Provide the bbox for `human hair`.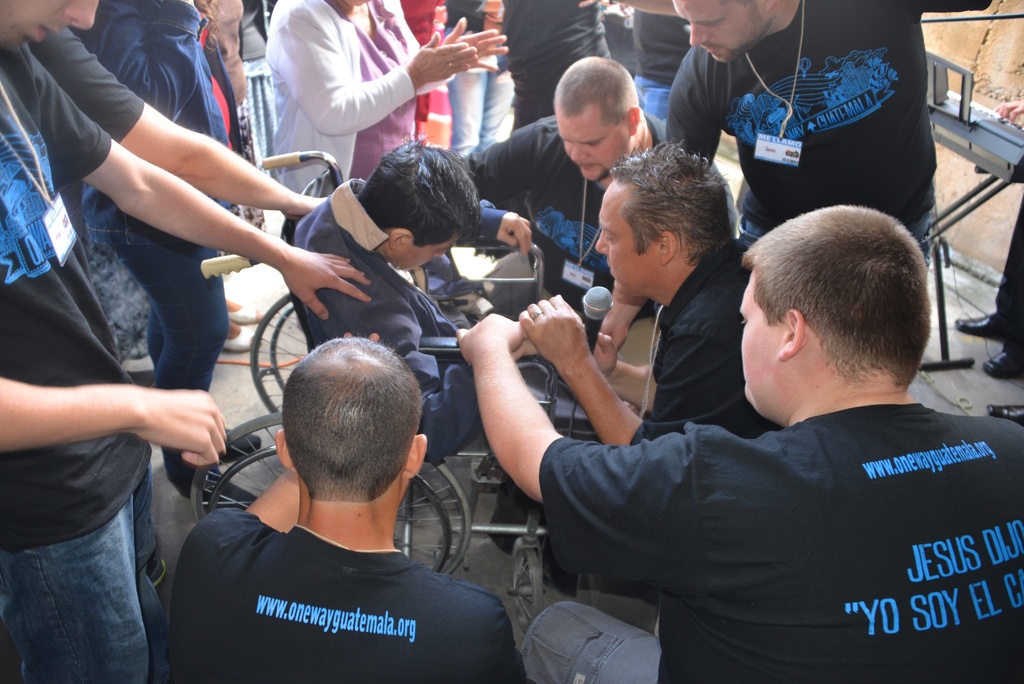
region(740, 201, 935, 391).
